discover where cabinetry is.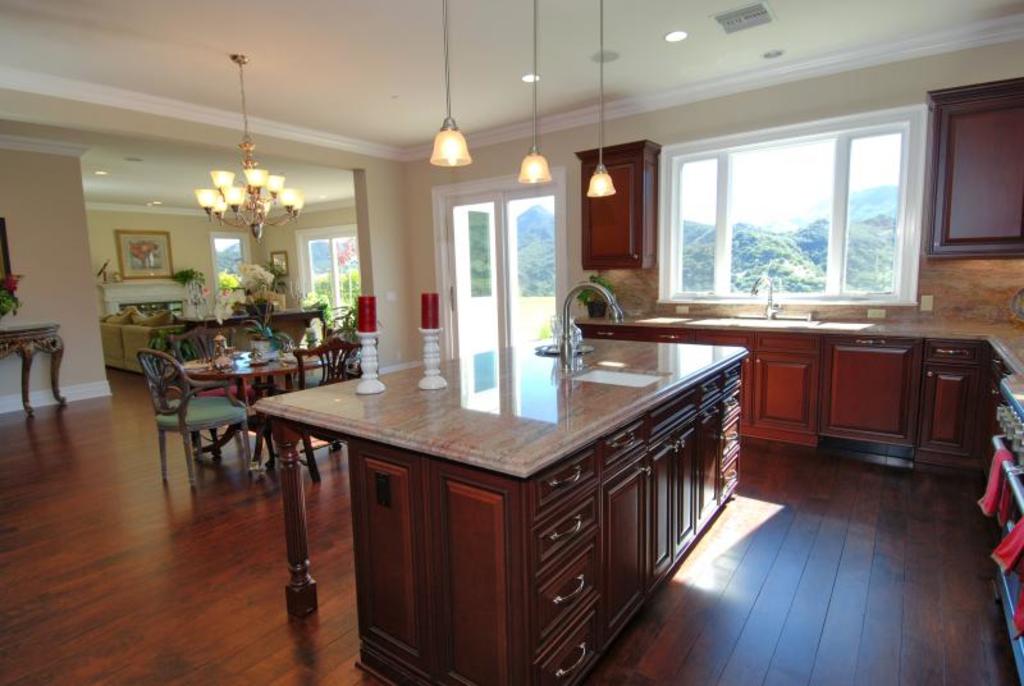
Discovered at x1=694, y1=374, x2=728, y2=534.
